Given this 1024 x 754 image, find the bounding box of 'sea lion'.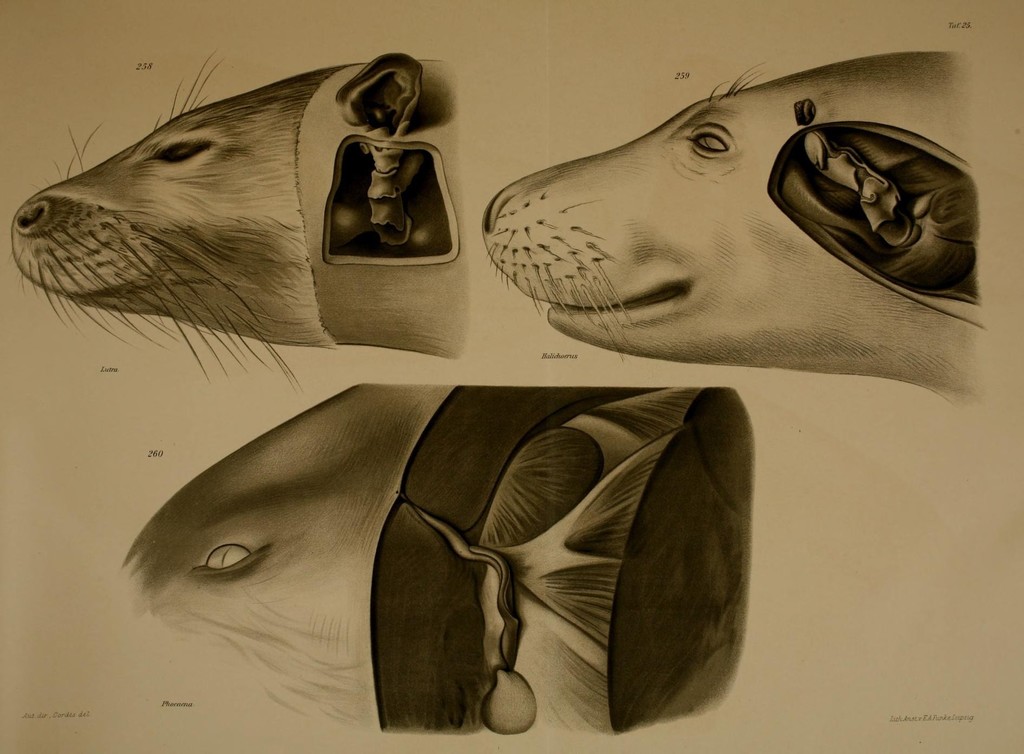
bbox=(481, 40, 977, 404).
